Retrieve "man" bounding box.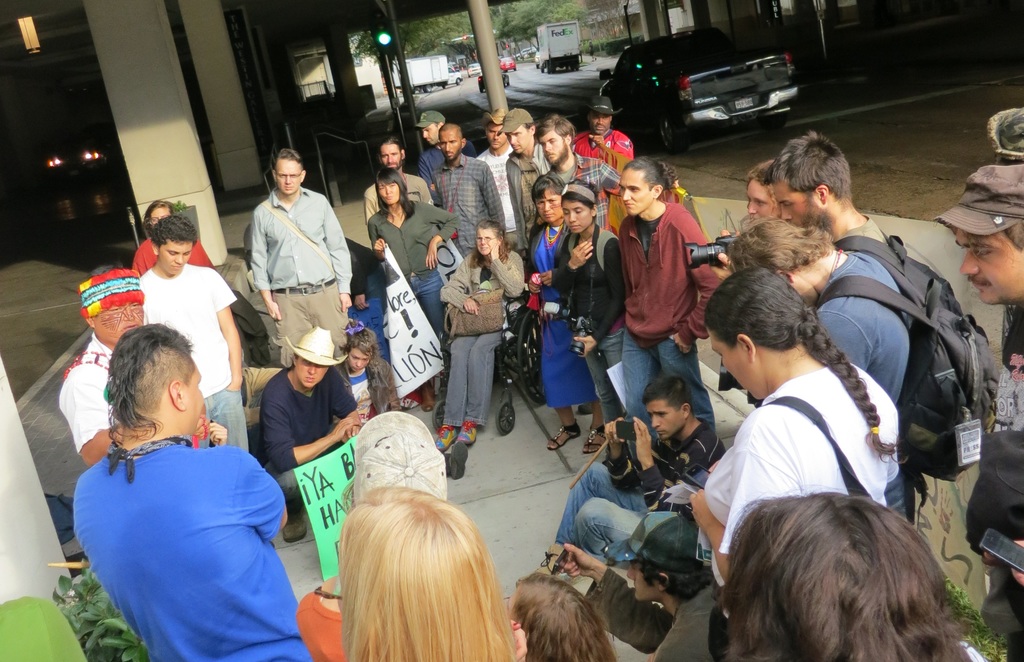
Bounding box: Rect(989, 108, 1023, 346).
